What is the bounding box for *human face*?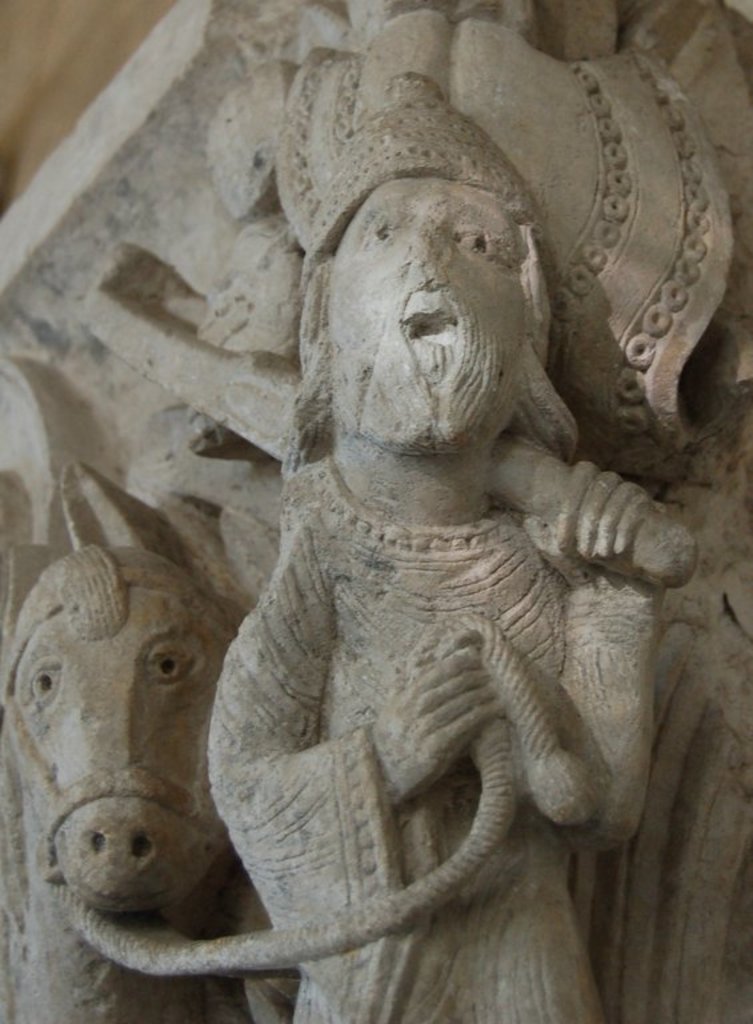
rect(331, 177, 528, 445).
